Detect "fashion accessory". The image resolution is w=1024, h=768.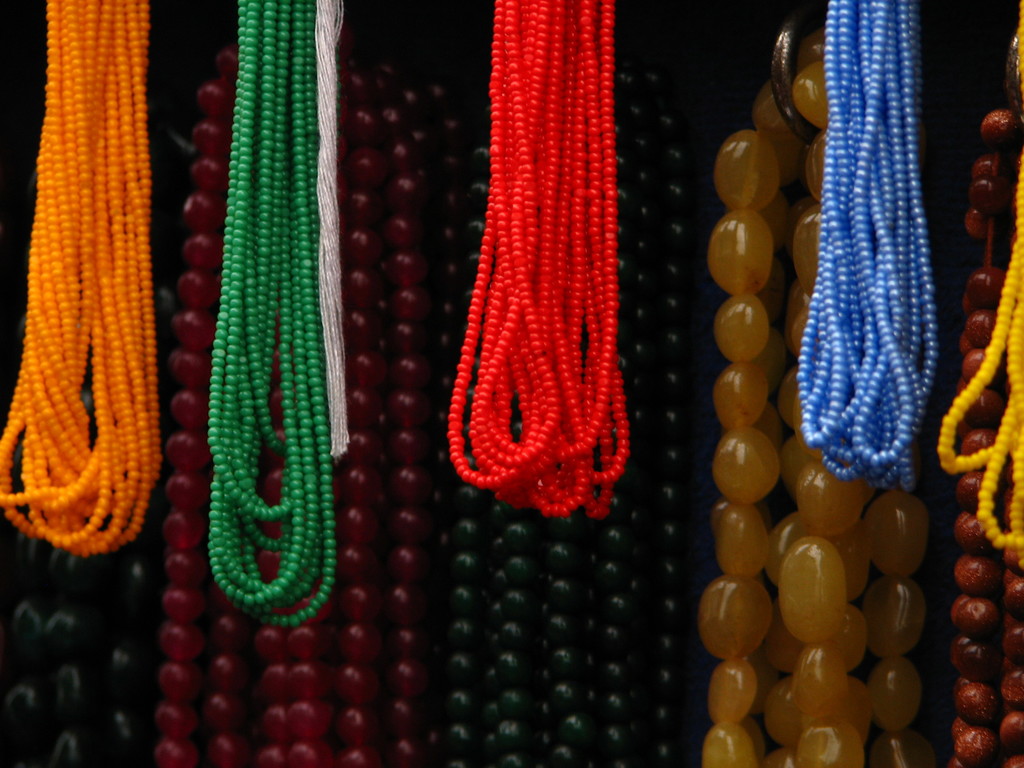
[x1=445, y1=0, x2=632, y2=516].
